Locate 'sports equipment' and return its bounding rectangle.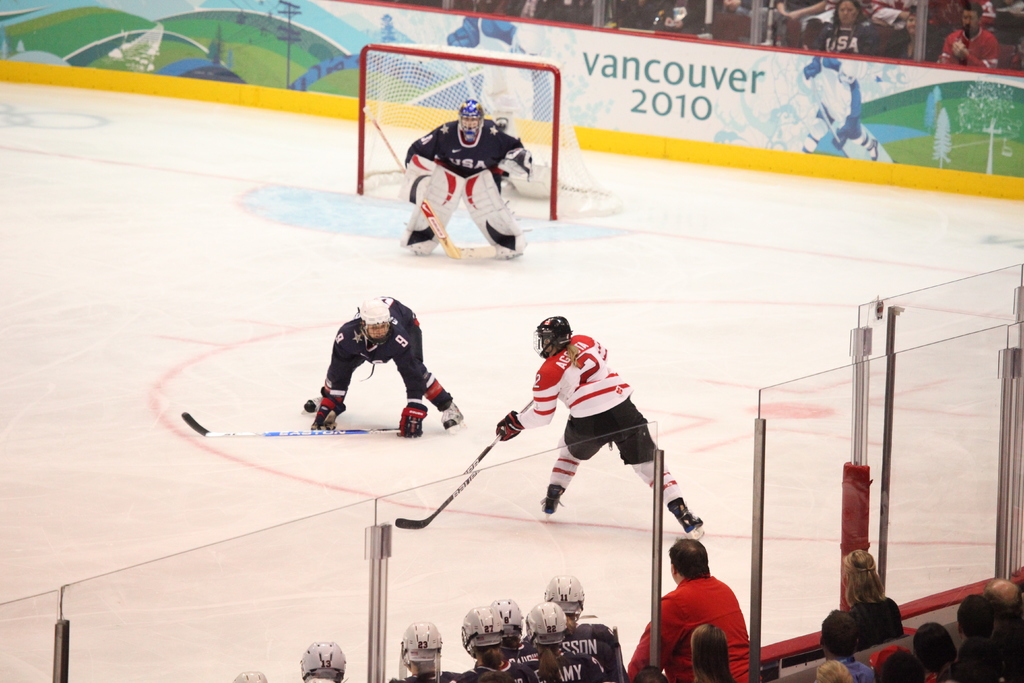
(397,432,501,531).
